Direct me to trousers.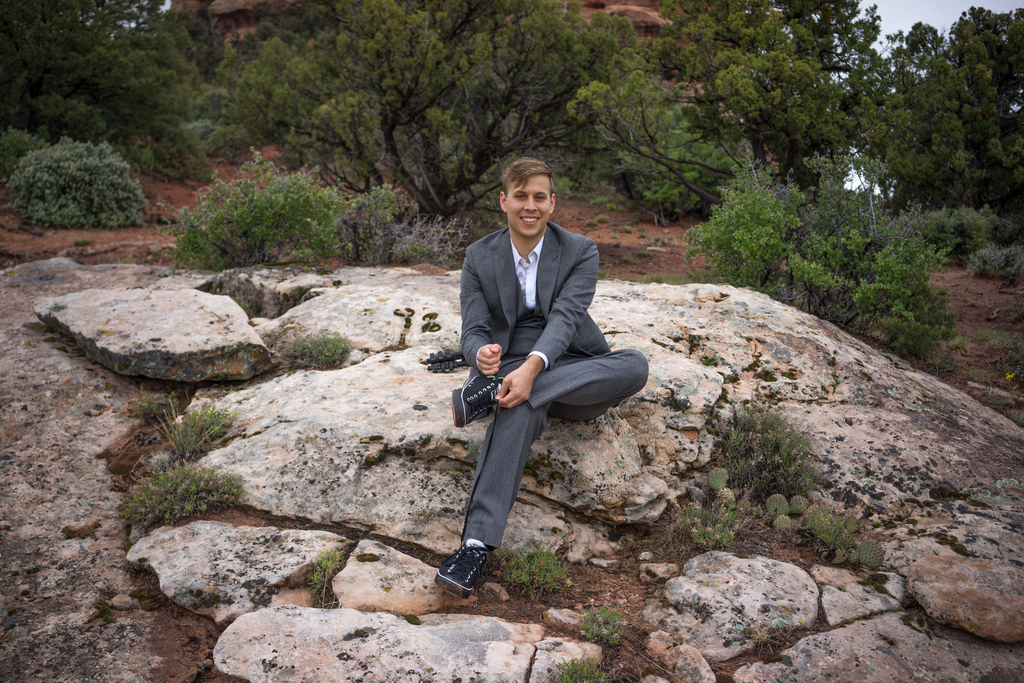
Direction: 454,353,602,563.
